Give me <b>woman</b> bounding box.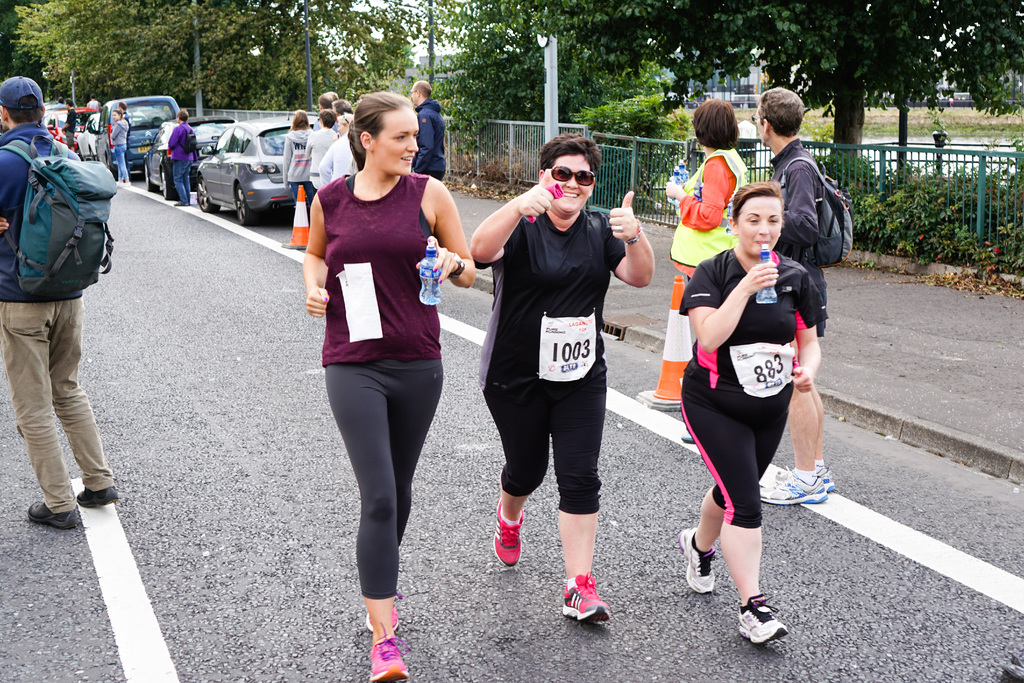
crop(641, 92, 750, 444).
